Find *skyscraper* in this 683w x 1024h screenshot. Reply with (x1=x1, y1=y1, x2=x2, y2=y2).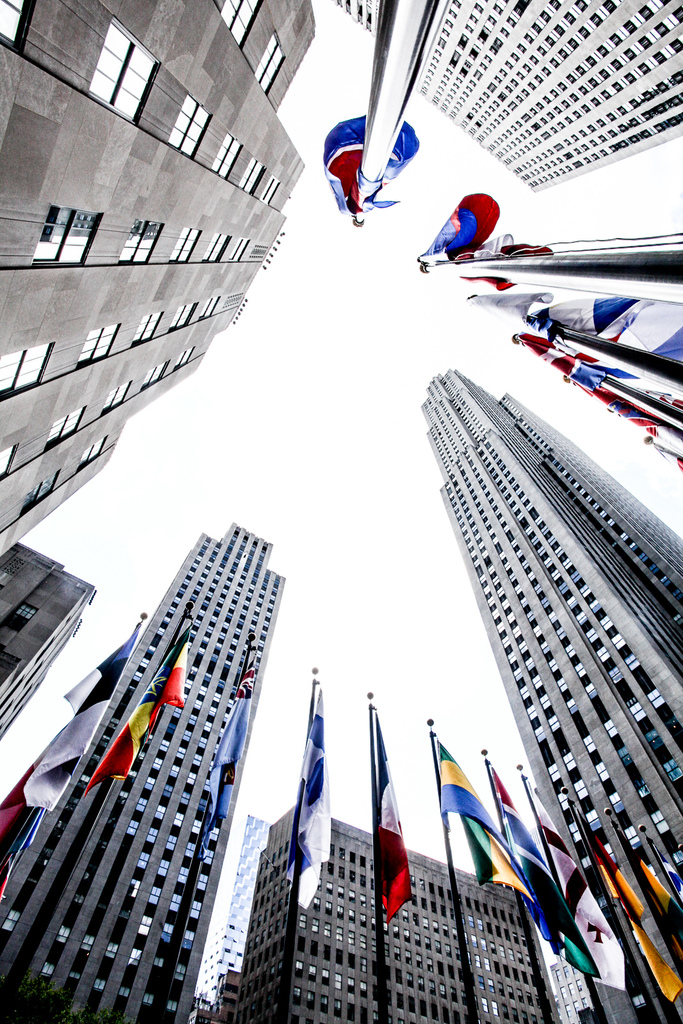
(x1=218, y1=816, x2=558, y2=1007).
